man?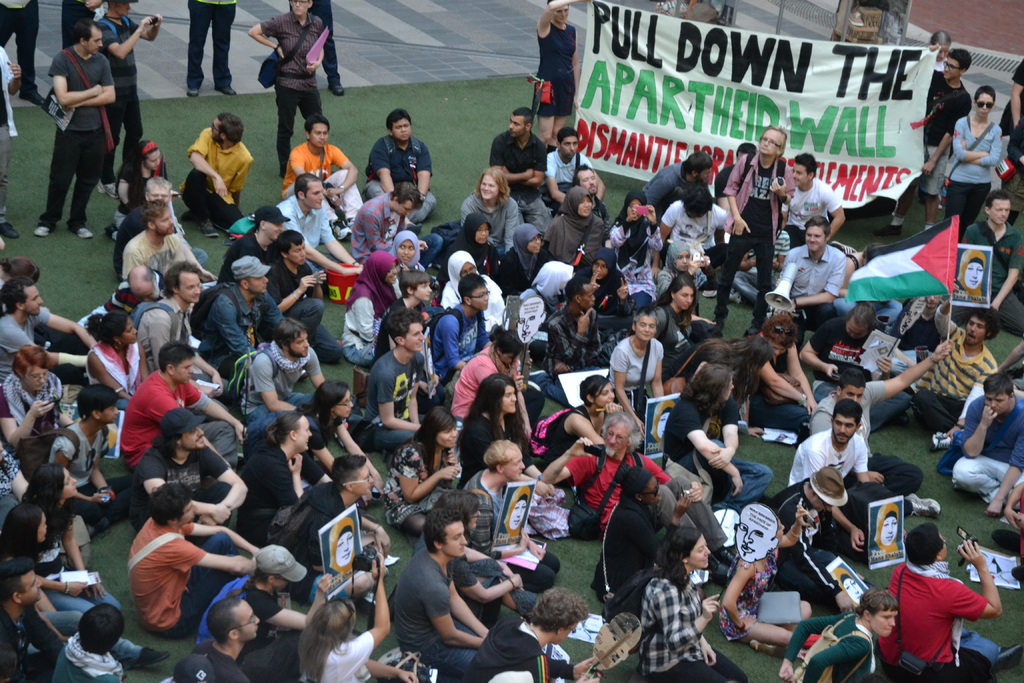
177,111,257,239
